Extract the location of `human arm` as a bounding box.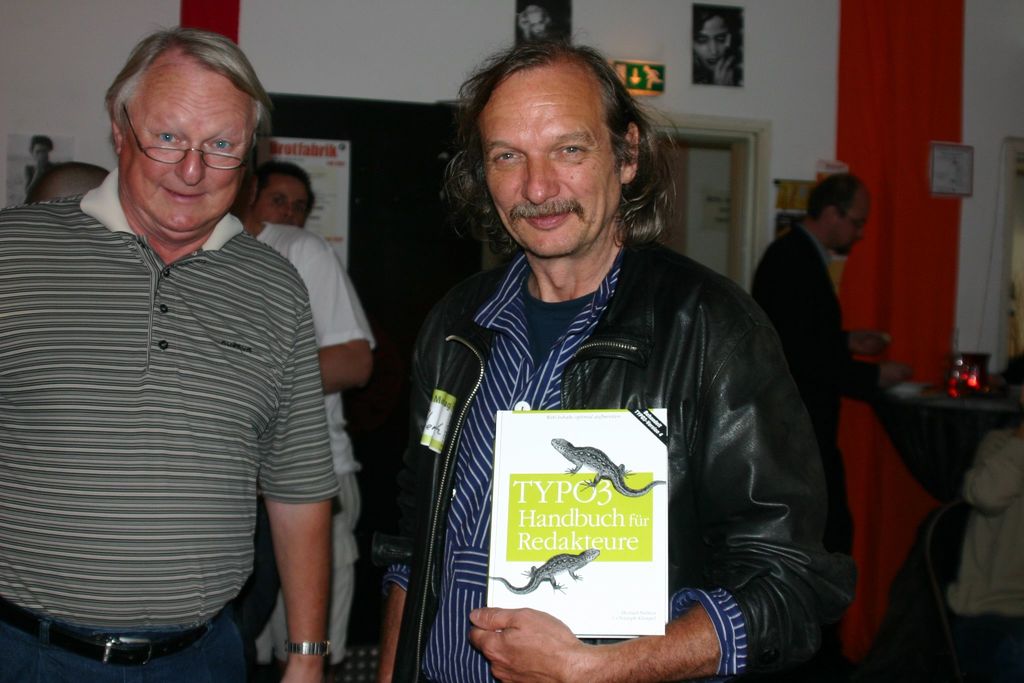
left=253, top=277, right=346, bottom=682.
